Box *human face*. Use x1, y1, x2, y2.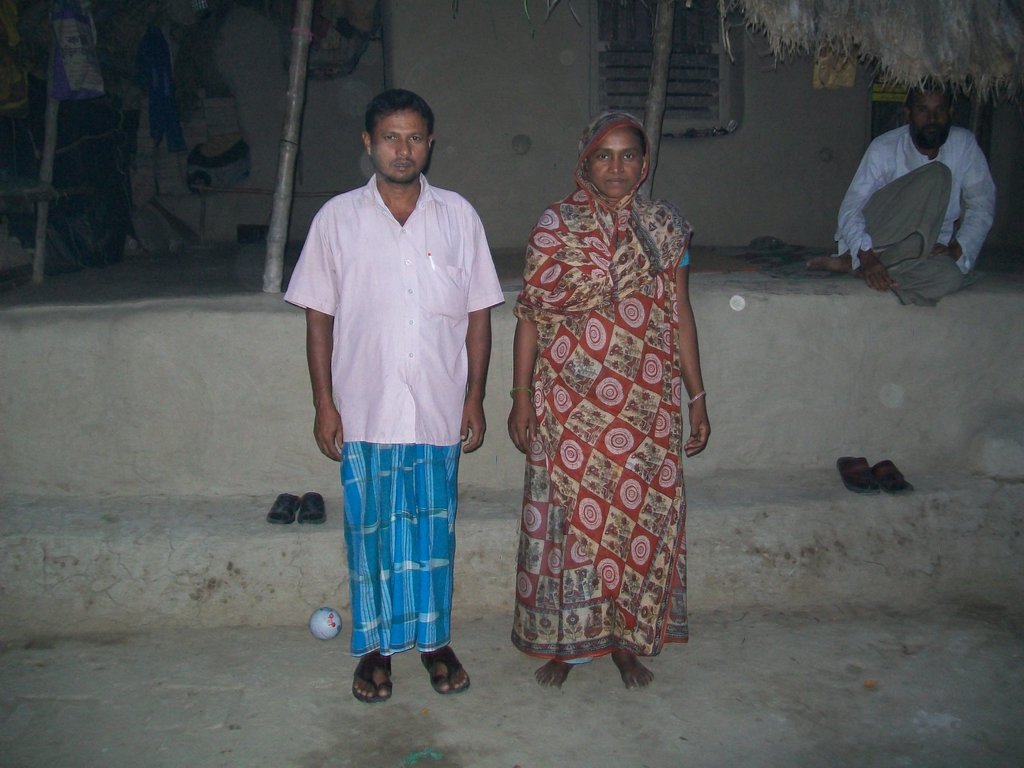
369, 111, 428, 189.
